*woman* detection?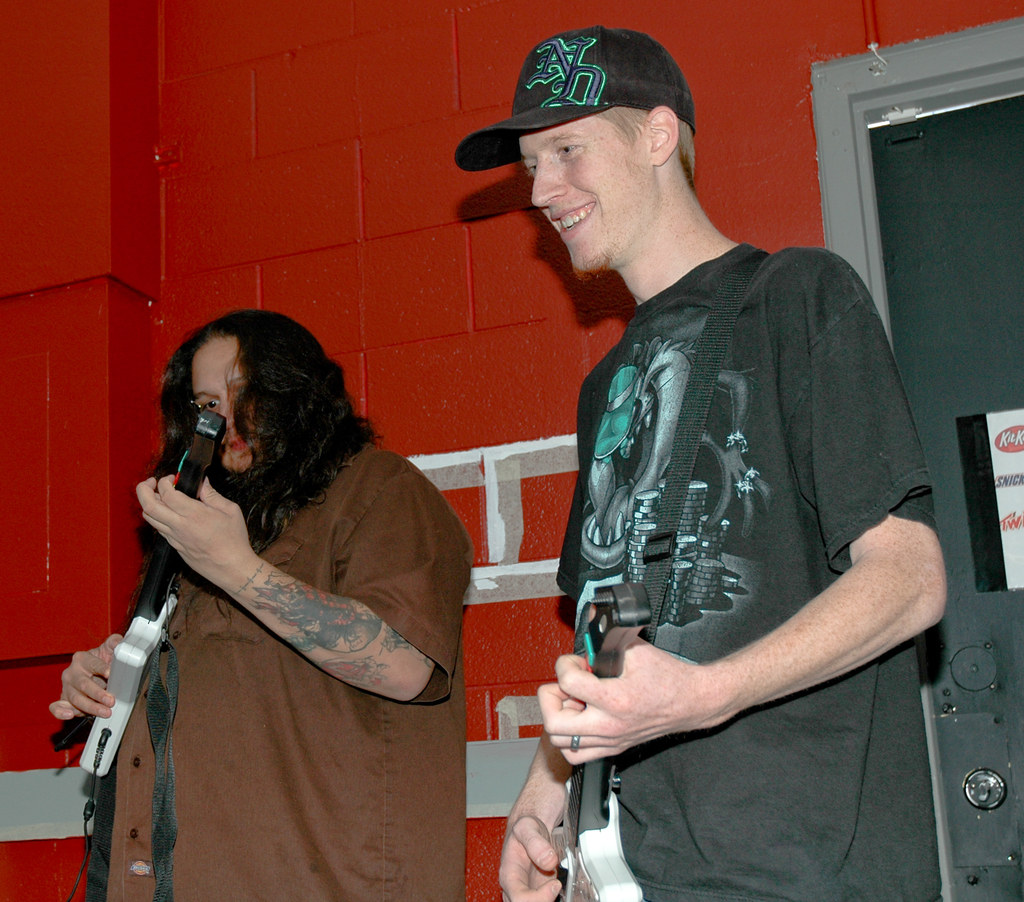
l=51, t=309, r=470, b=901
